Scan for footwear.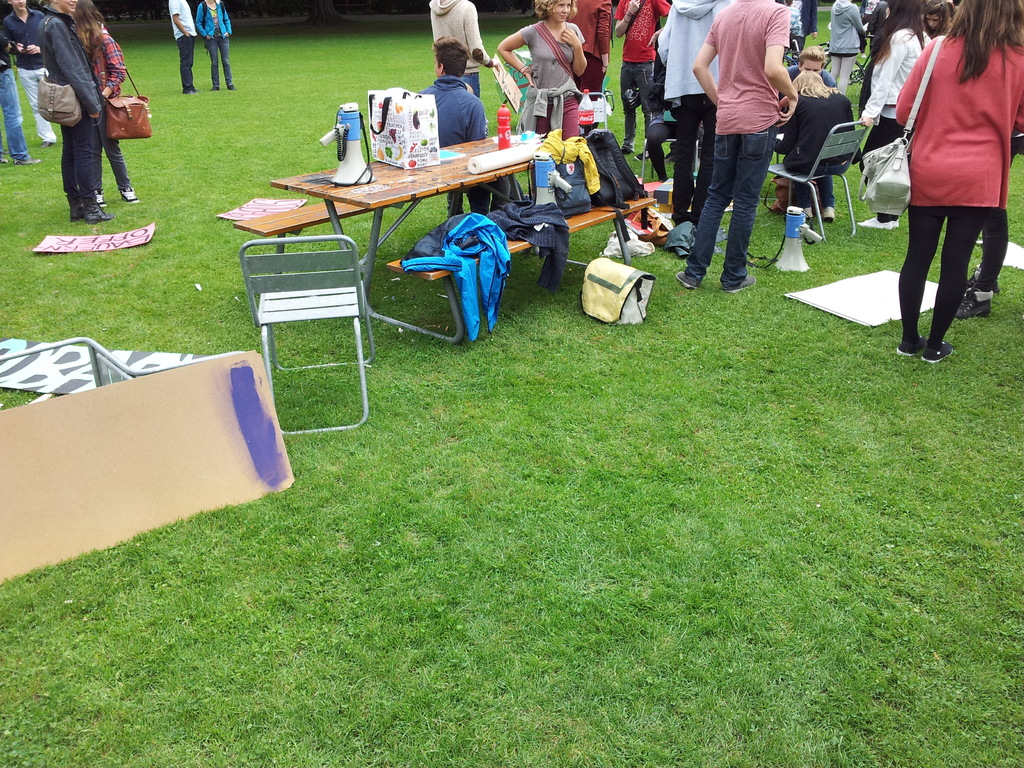
Scan result: [left=13, top=154, right=40, bottom=165].
